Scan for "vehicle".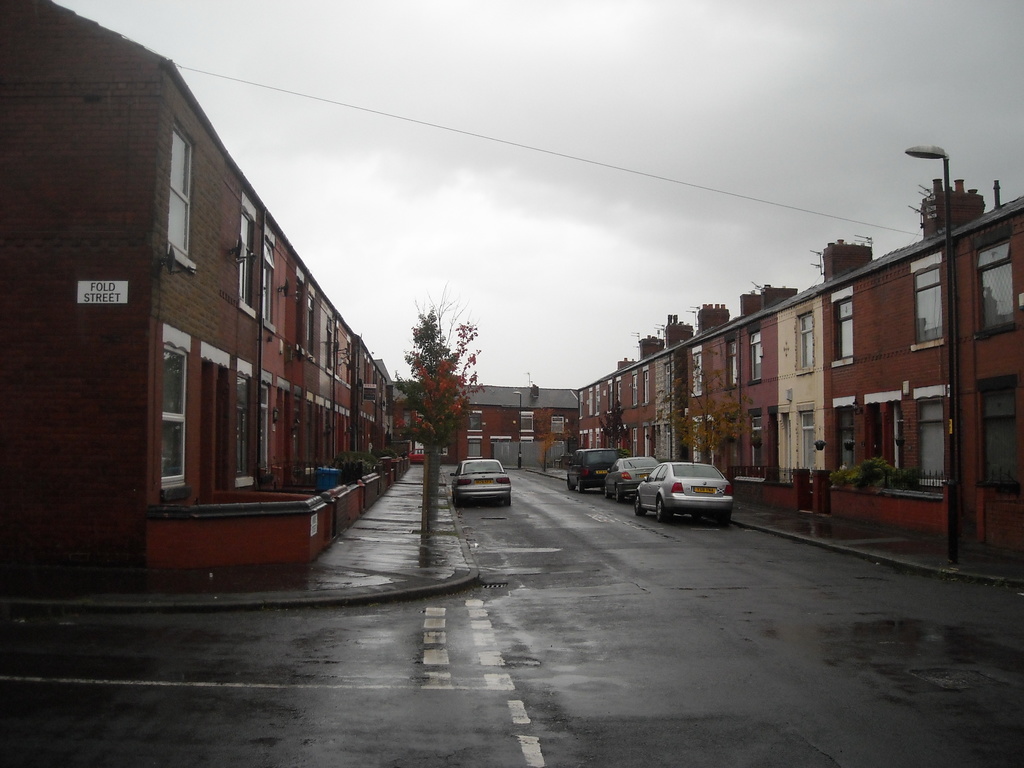
Scan result: bbox(623, 464, 741, 527).
